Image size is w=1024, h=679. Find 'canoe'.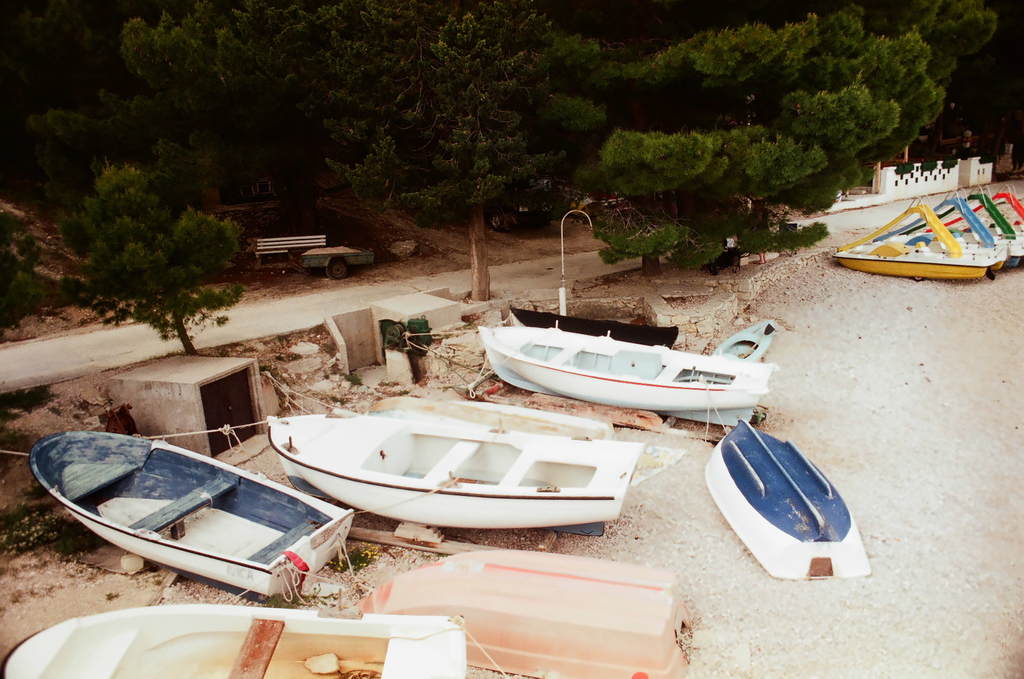
[x1=717, y1=415, x2=862, y2=571].
